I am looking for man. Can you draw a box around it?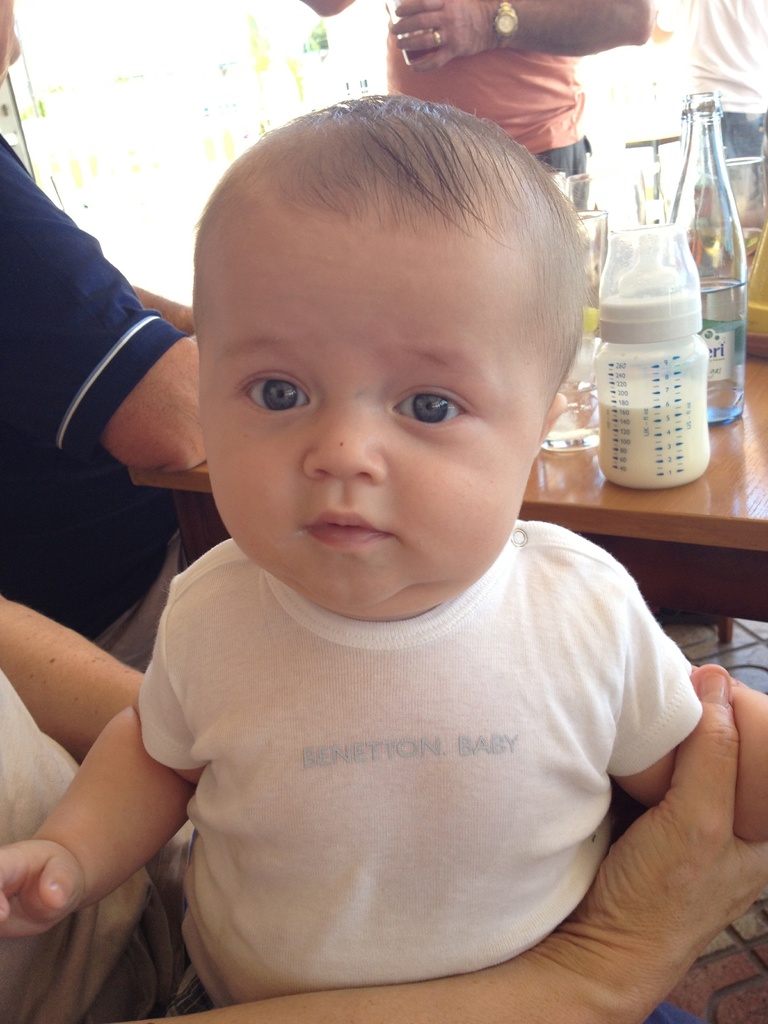
Sure, the bounding box is (0,0,227,638).
